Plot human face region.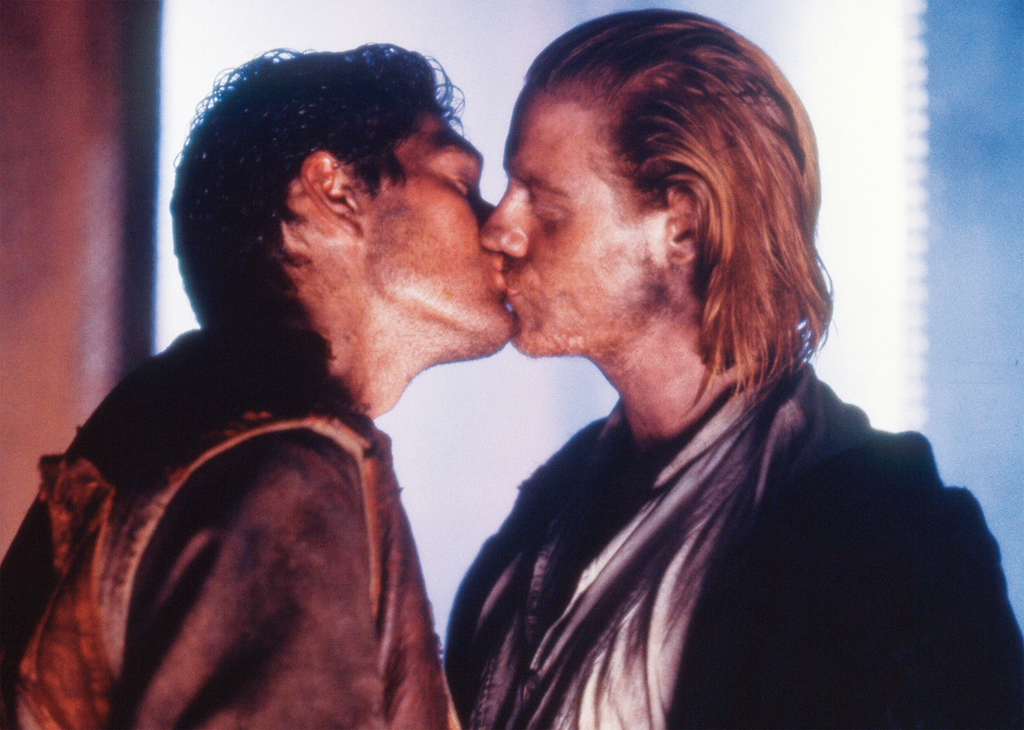
Plotted at Rect(355, 98, 511, 353).
